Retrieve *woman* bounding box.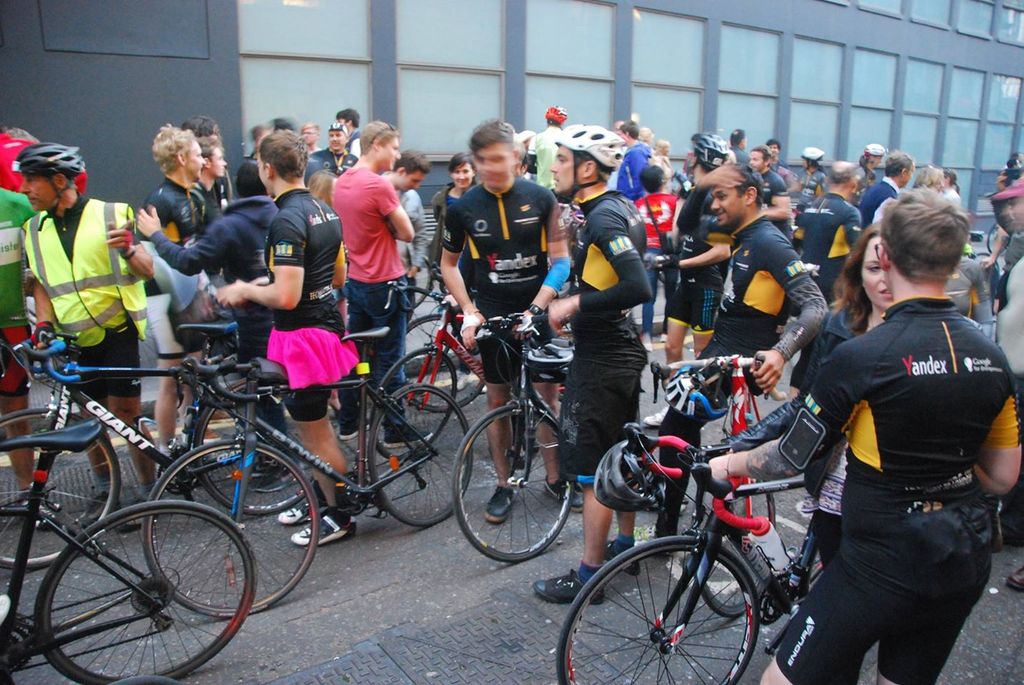
Bounding box: 712 220 900 564.
